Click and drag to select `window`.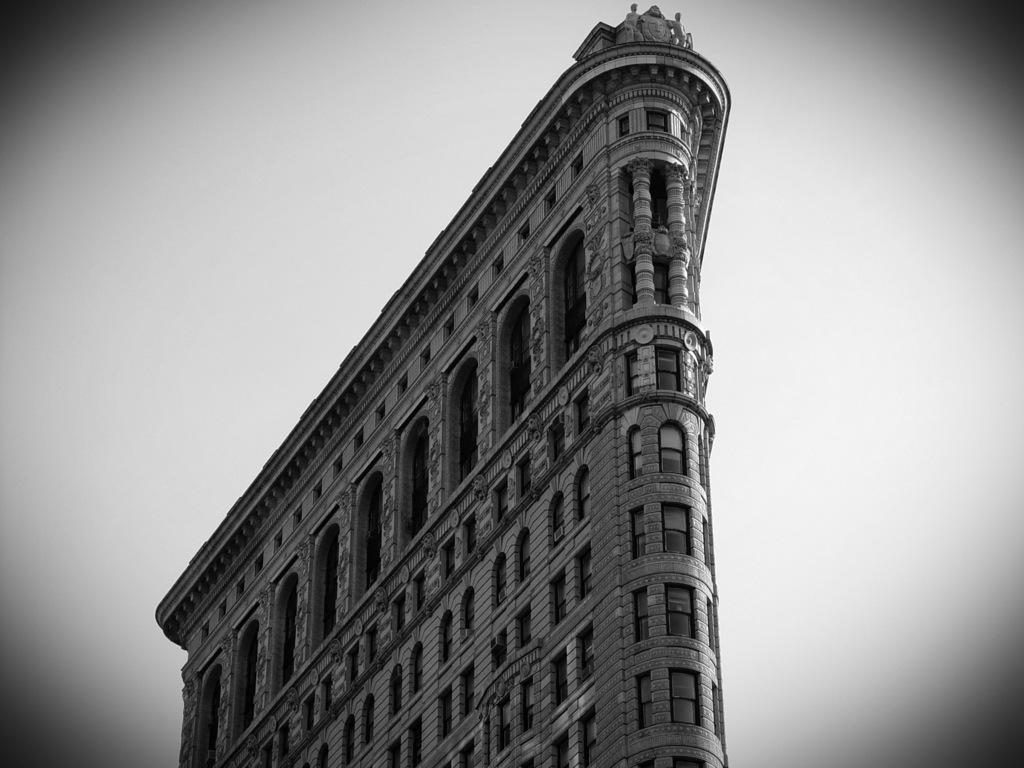
Selection: bbox=(465, 281, 482, 312).
